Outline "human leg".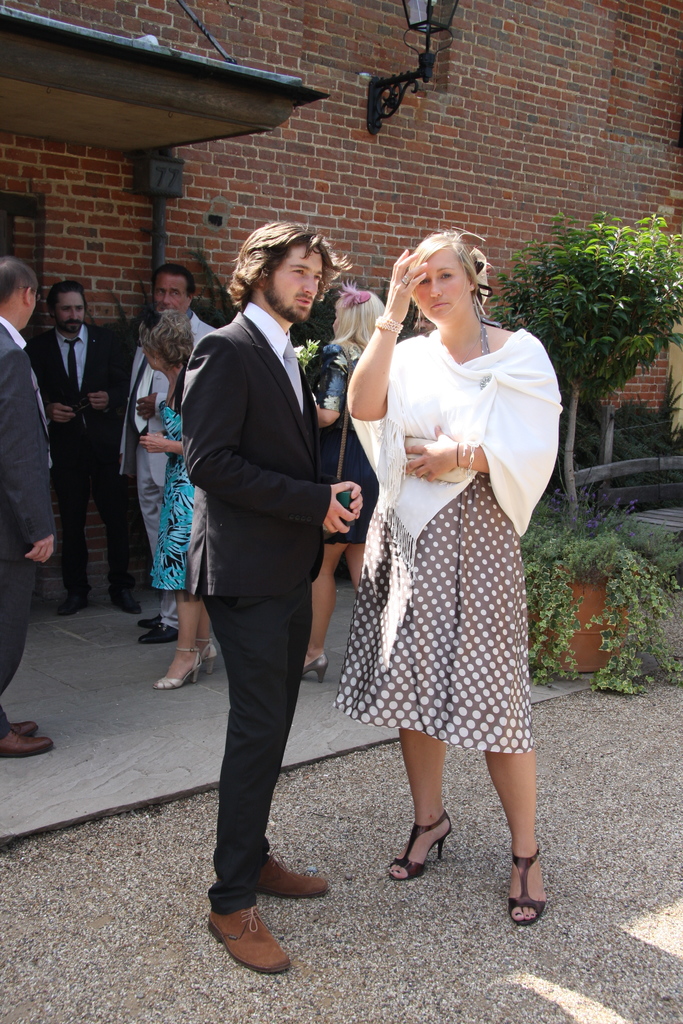
Outline: bbox=[156, 592, 217, 693].
